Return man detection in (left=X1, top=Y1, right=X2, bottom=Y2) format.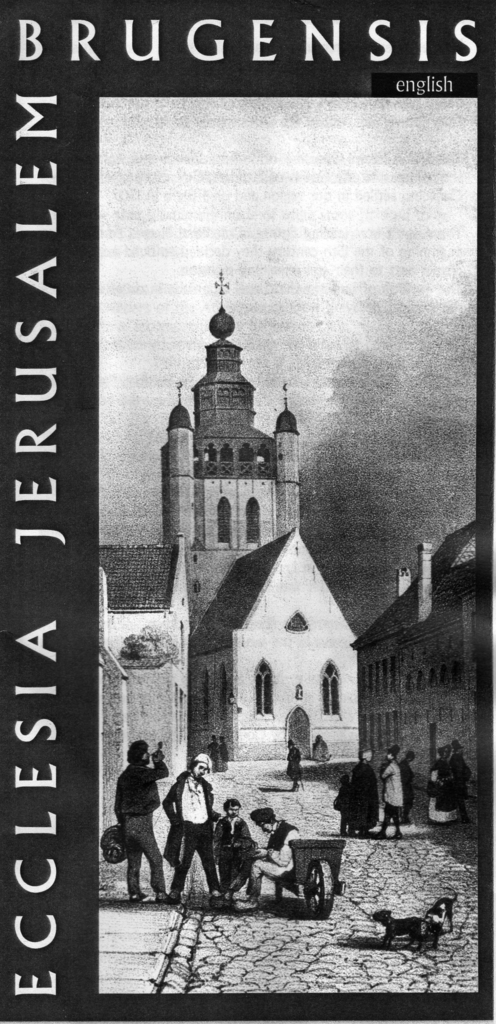
(left=231, top=803, right=298, bottom=905).
